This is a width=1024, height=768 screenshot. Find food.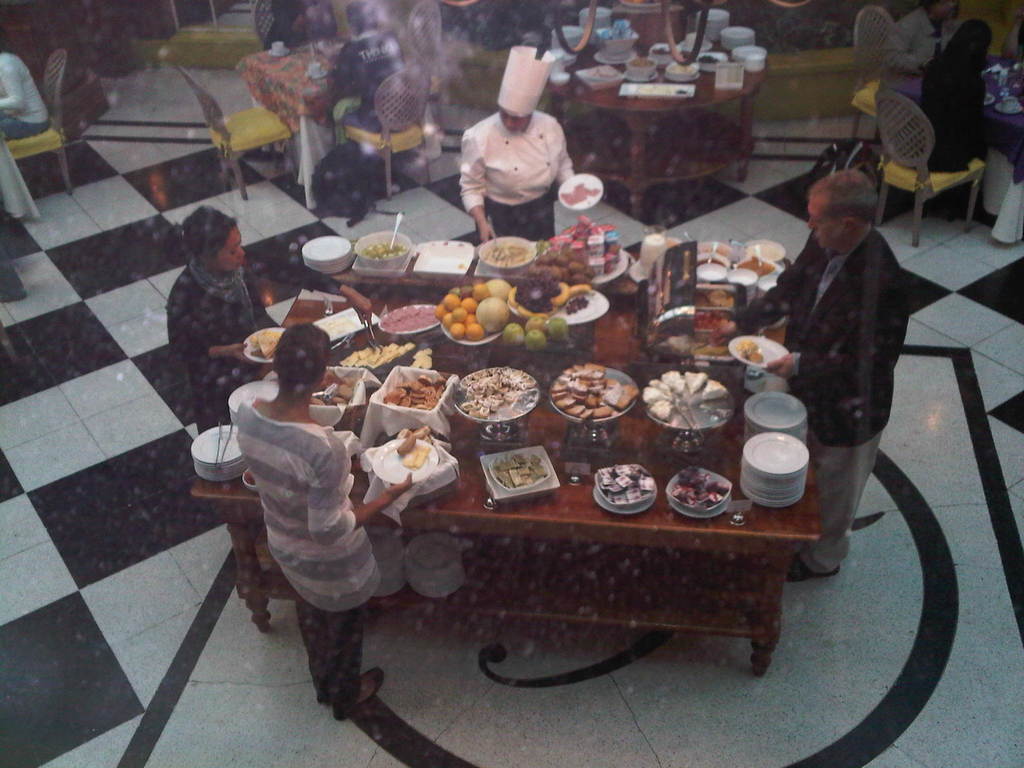
Bounding box: x1=586 y1=65 x2=619 y2=78.
